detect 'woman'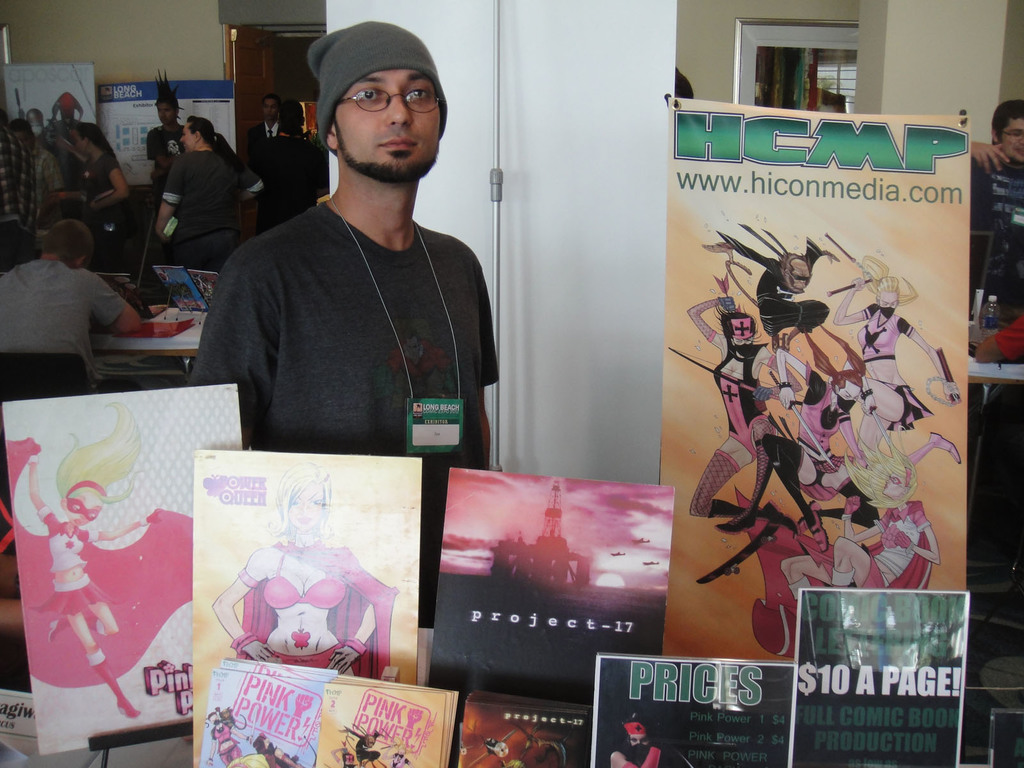
691/292/803/534
